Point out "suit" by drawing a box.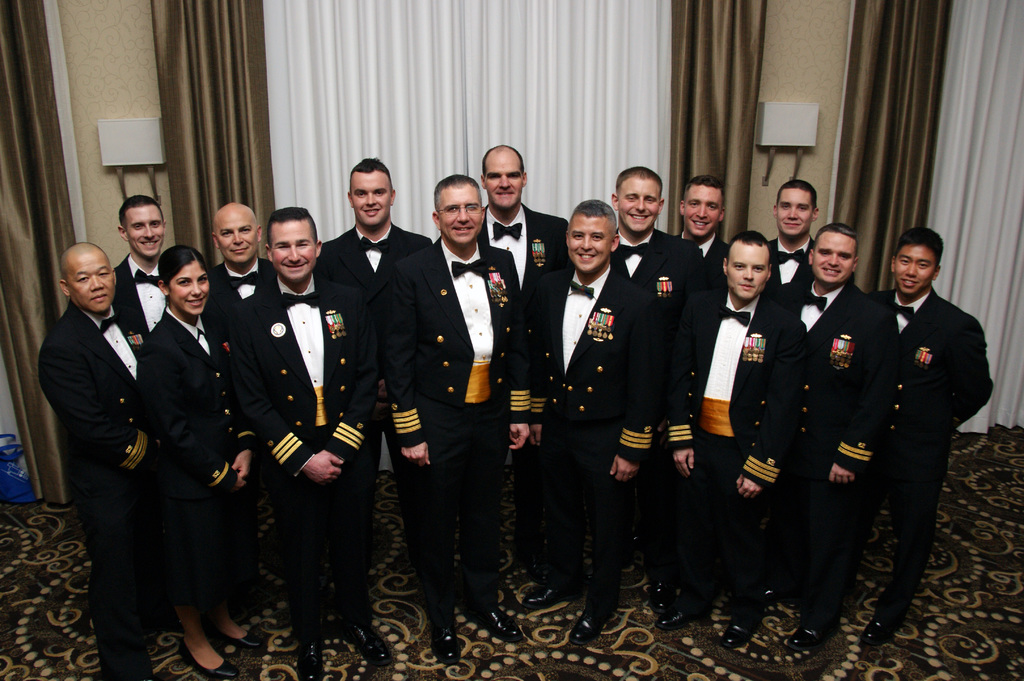
<region>134, 298, 262, 486</region>.
